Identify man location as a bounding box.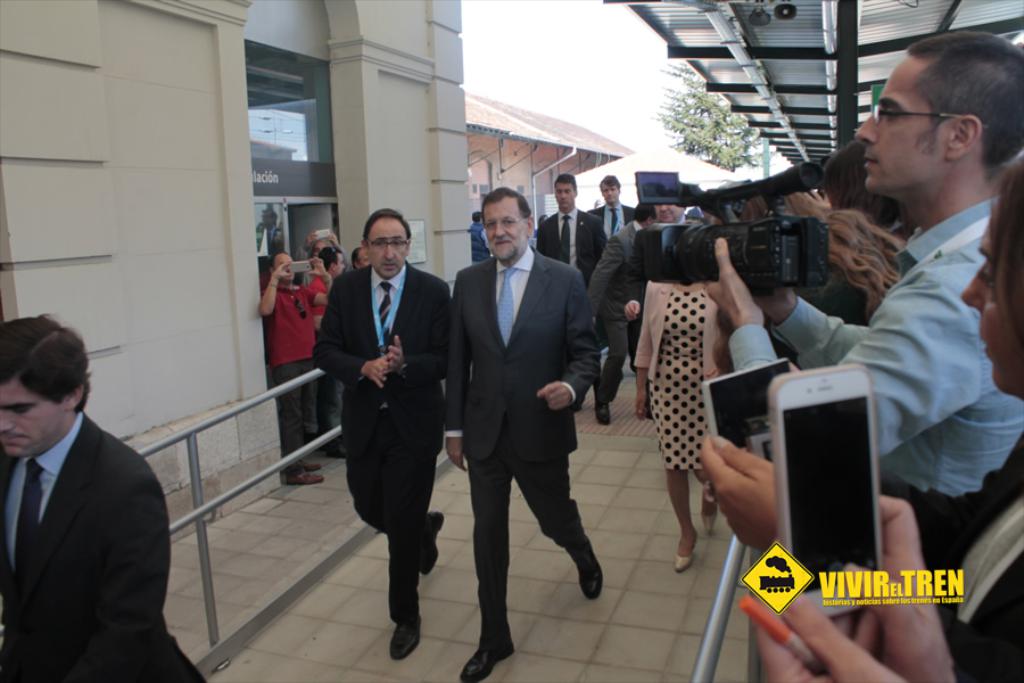
{"x1": 535, "y1": 174, "x2": 613, "y2": 422}.
